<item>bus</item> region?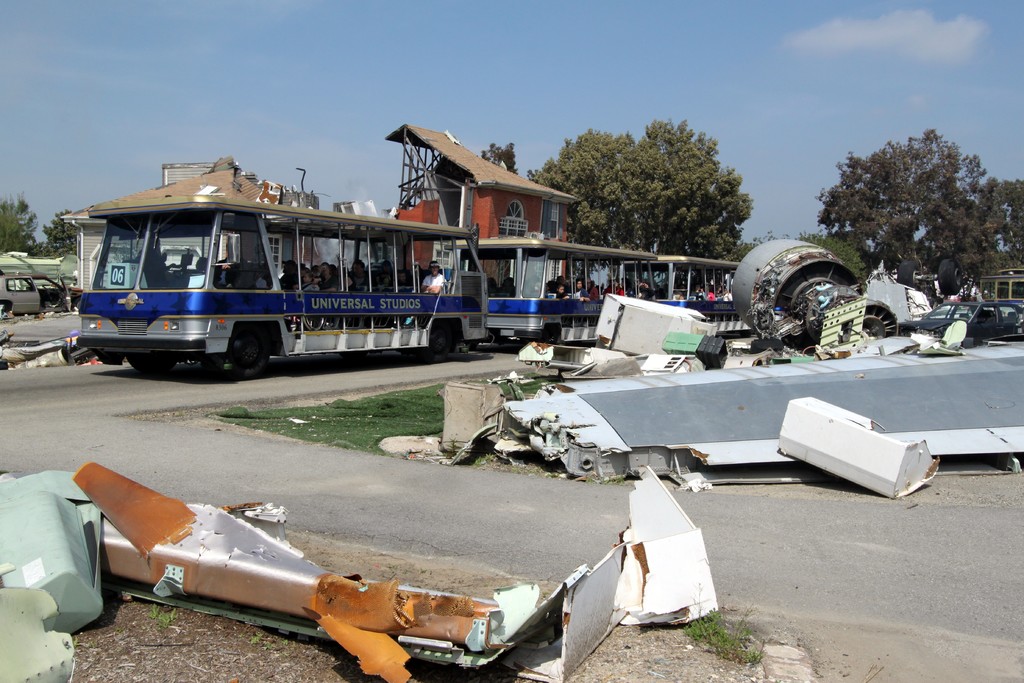
70, 204, 486, 383
